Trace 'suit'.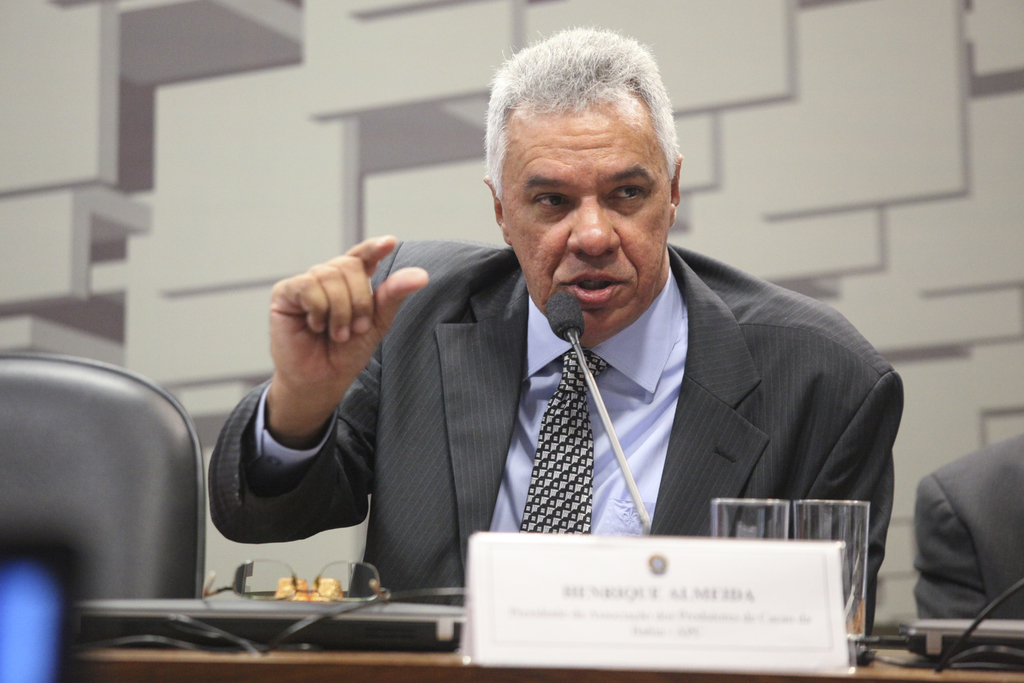
Traced to (916,433,1023,661).
